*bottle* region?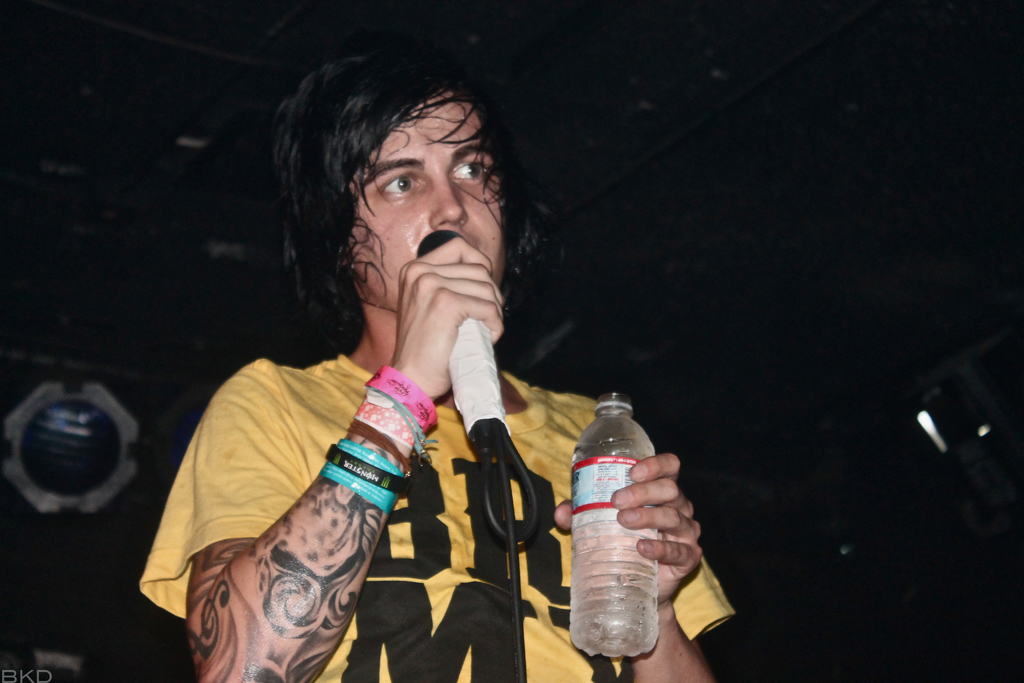
566:388:655:658
